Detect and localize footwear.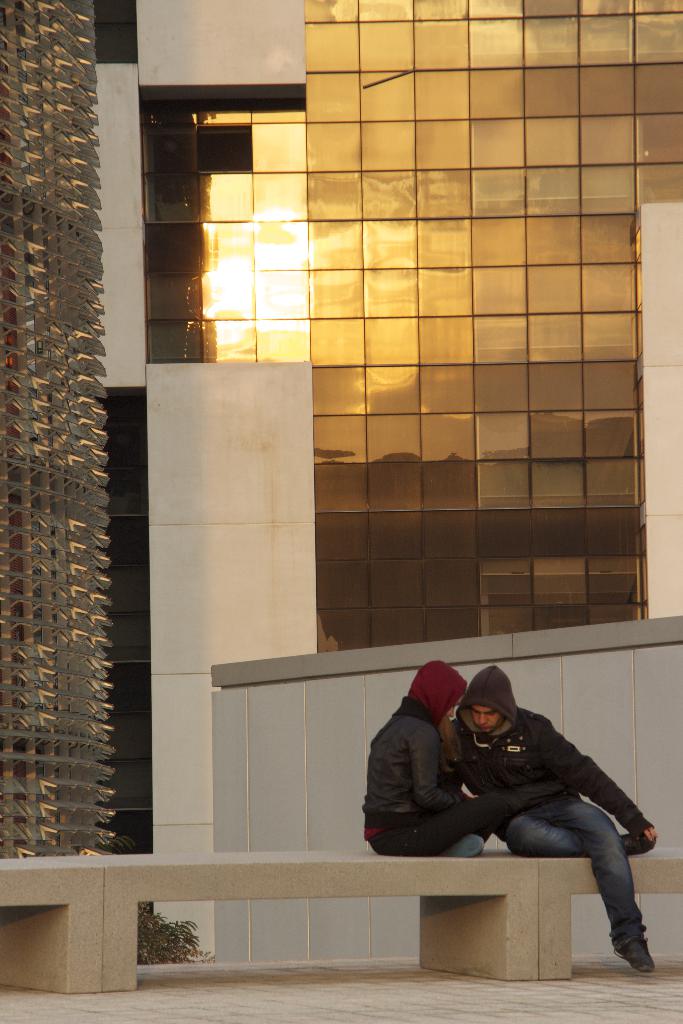
Localized at (x1=616, y1=831, x2=657, y2=854).
